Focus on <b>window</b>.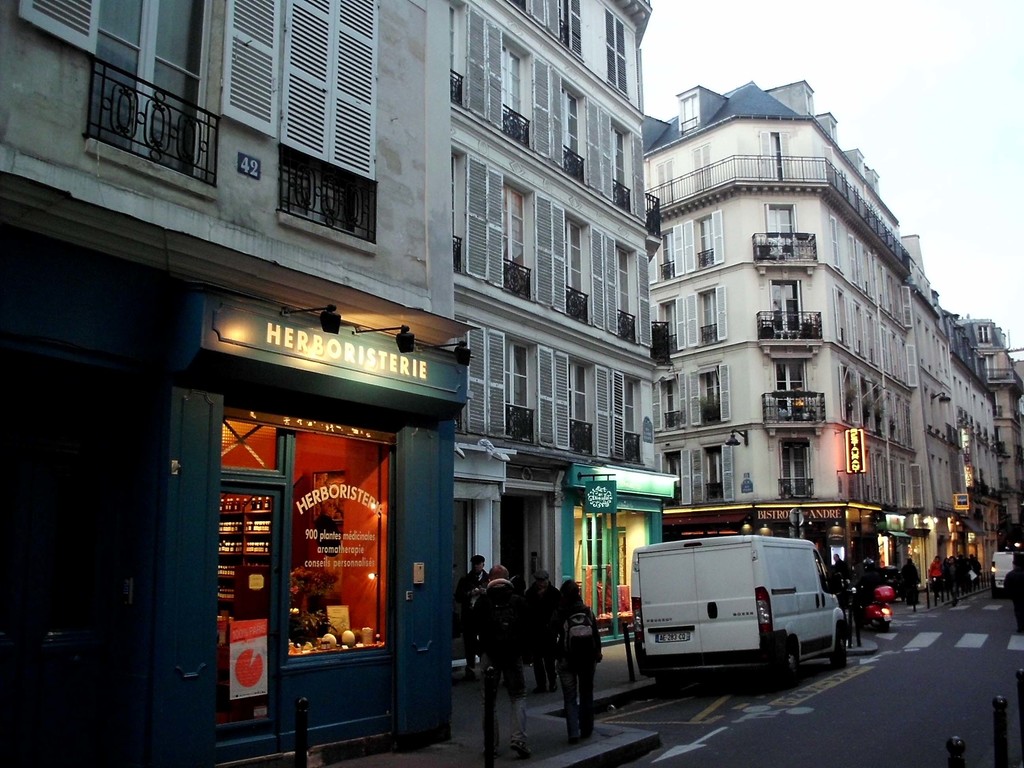
Focused at crop(652, 452, 685, 501).
